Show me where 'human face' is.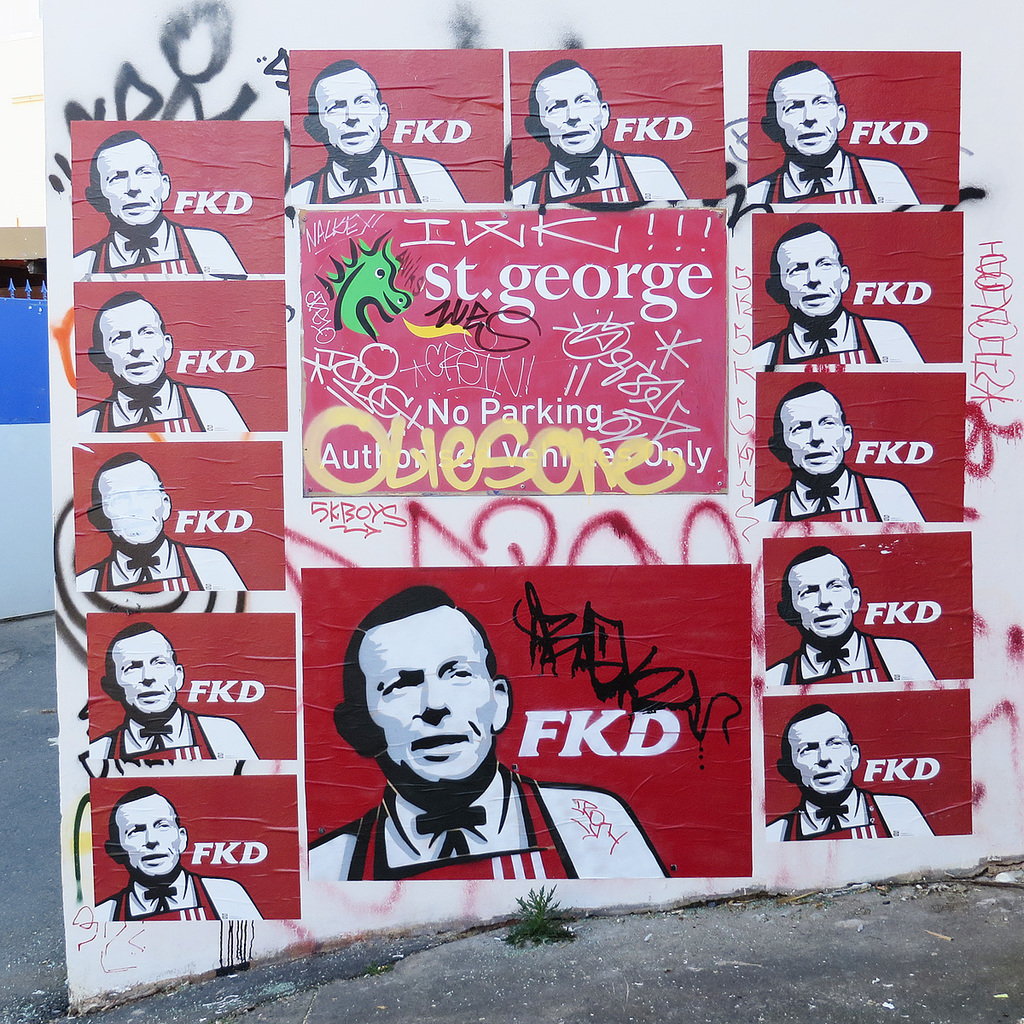
'human face' is at l=113, t=632, r=175, b=715.
